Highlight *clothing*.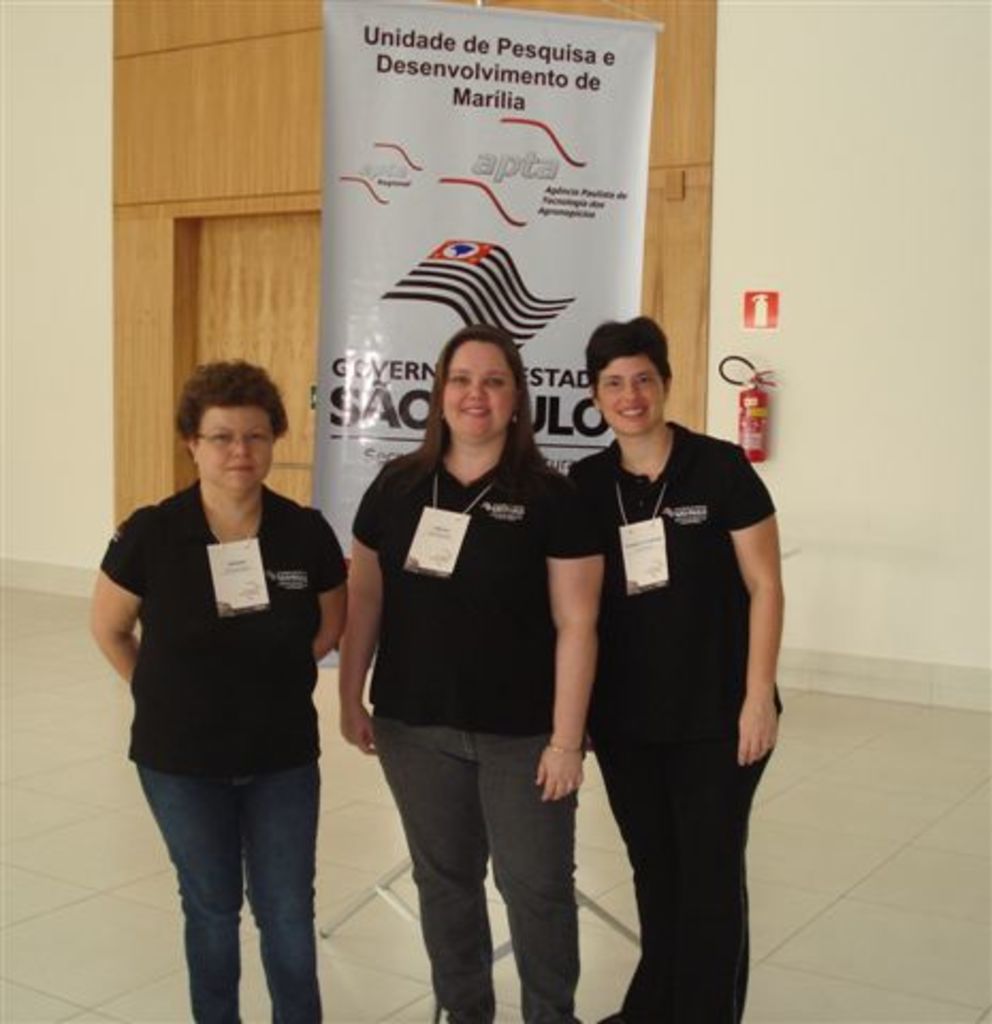
Highlighted region: 113,416,341,928.
